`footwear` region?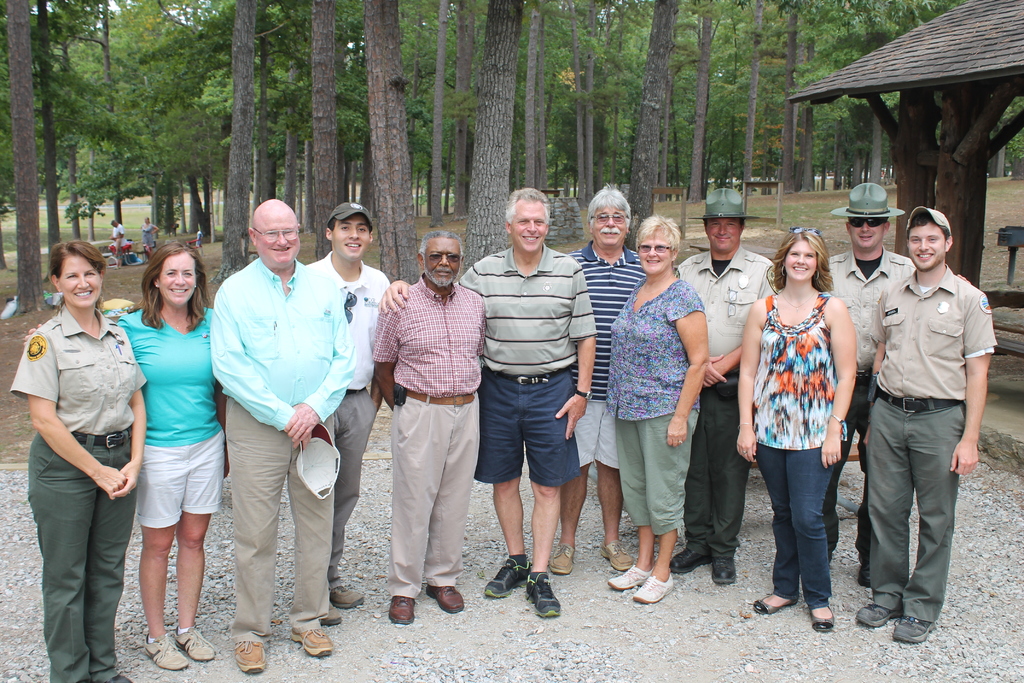
select_region(668, 547, 707, 576)
